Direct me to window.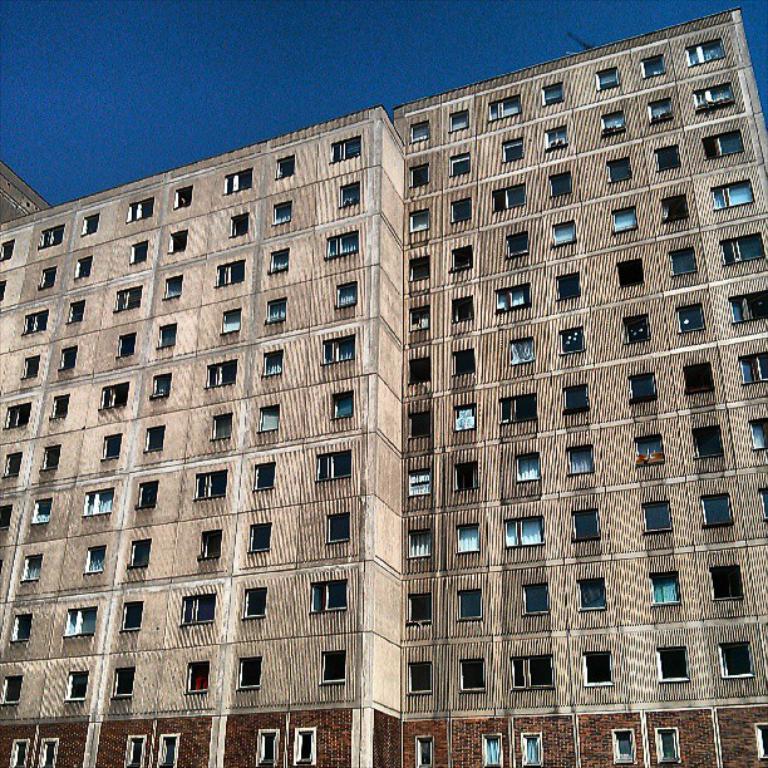
Direction: <bbox>749, 419, 767, 453</bbox>.
